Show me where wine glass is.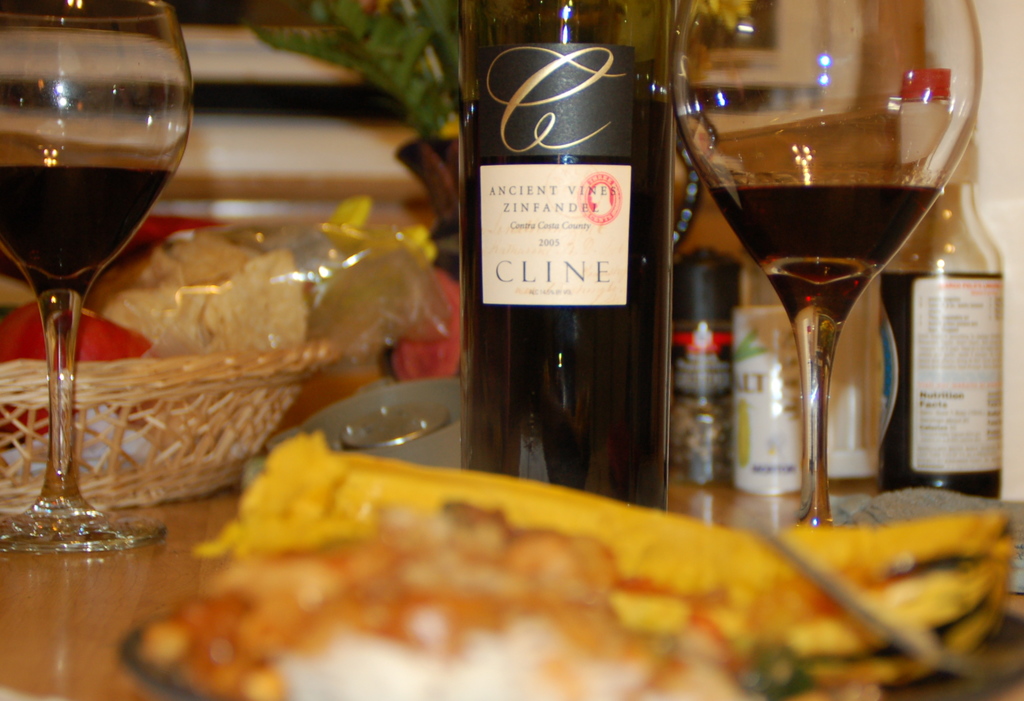
wine glass is at (671, 0, 982, 521).
